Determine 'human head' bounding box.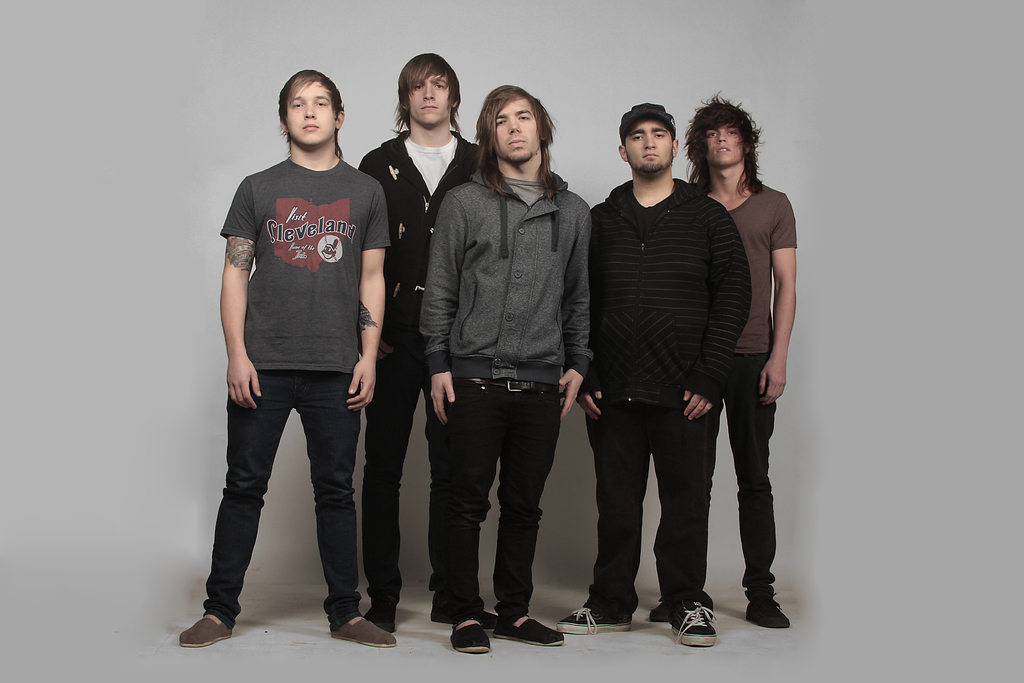
Determined: locate(695, 99, 755, 168).
